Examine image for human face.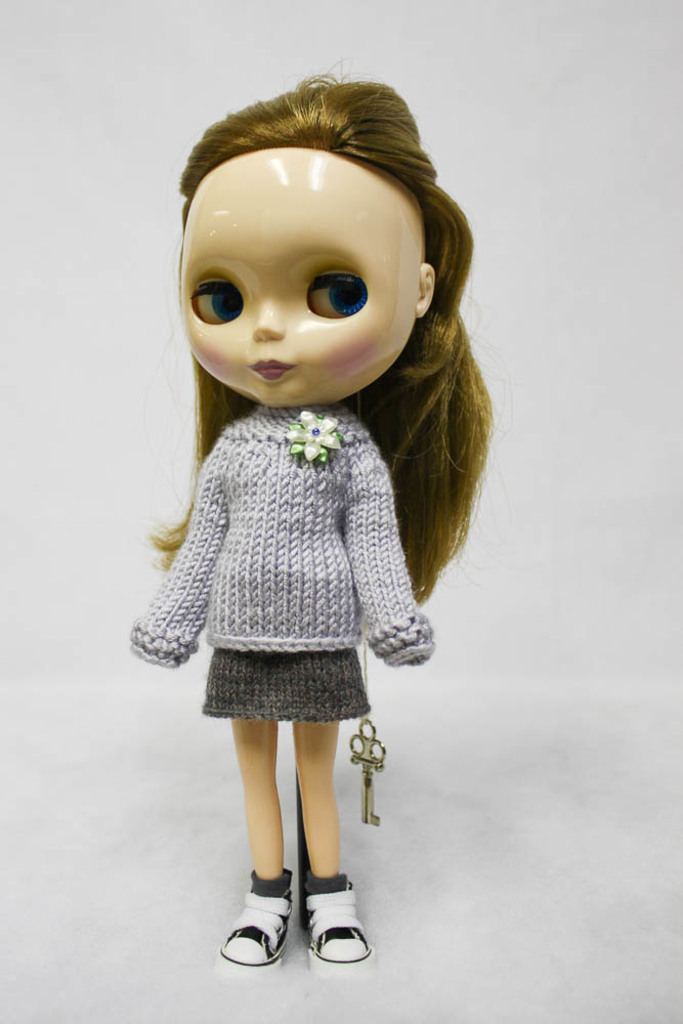
Examination result: rect(174, 164, 424, 416).
